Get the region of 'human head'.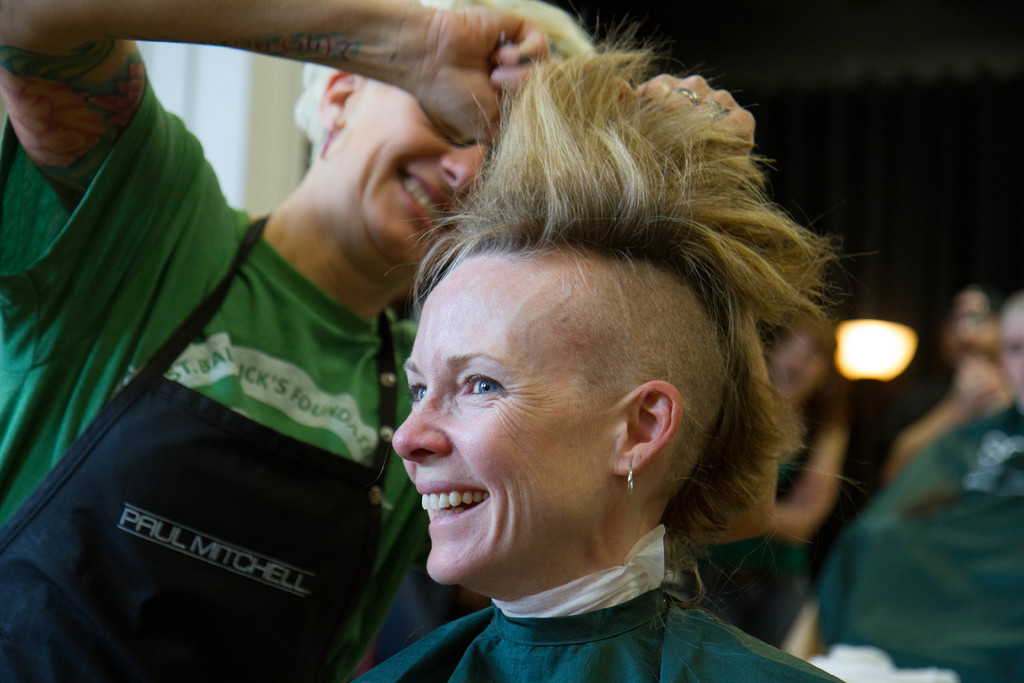
(389, 188, 751, 599).
